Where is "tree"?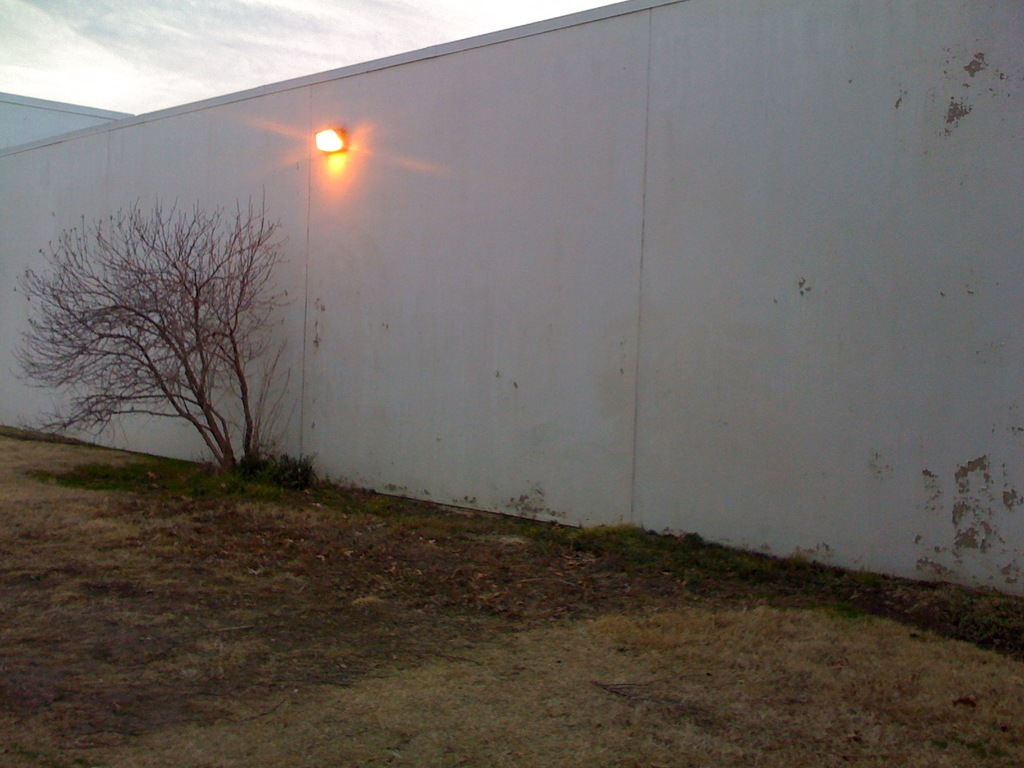
{"left": 38, "top": 158, "right": 298, "bottom": 493}.
